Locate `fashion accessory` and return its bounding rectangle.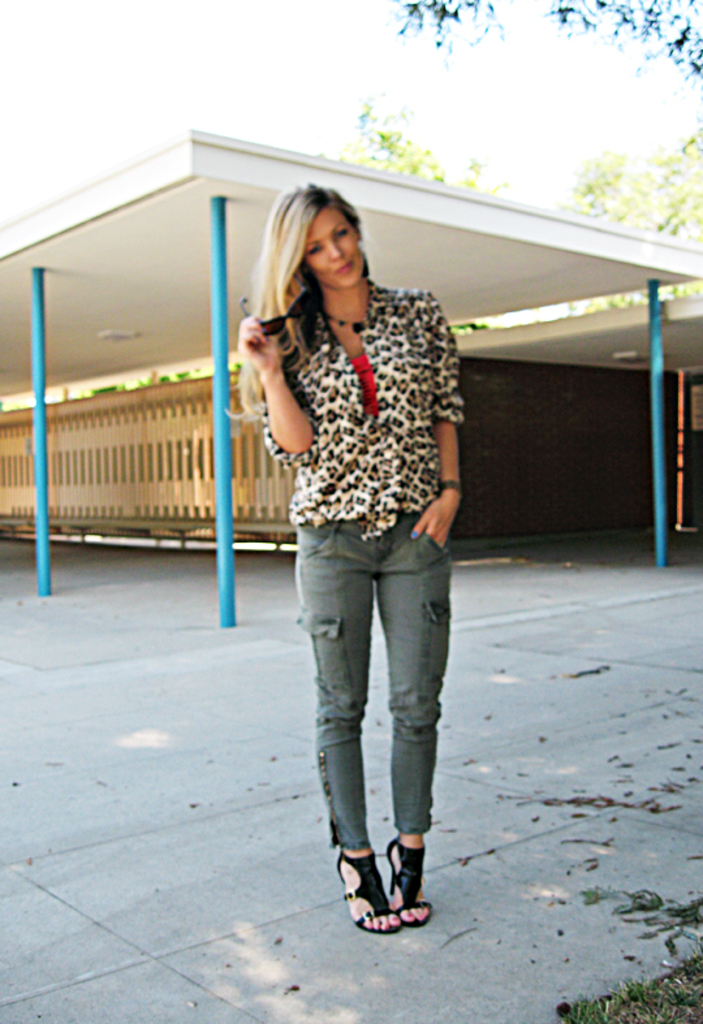
(left=303, top=262, right=322, bottom=293).
